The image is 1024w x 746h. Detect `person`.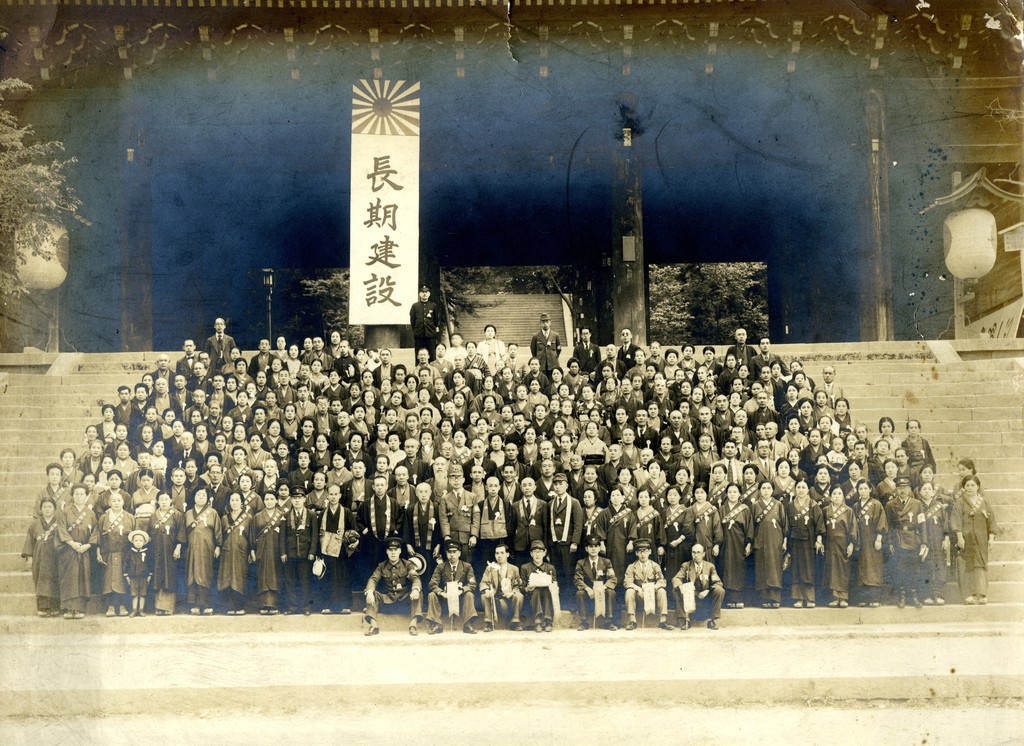
Detection: detection(670, 542, 728, 628).
